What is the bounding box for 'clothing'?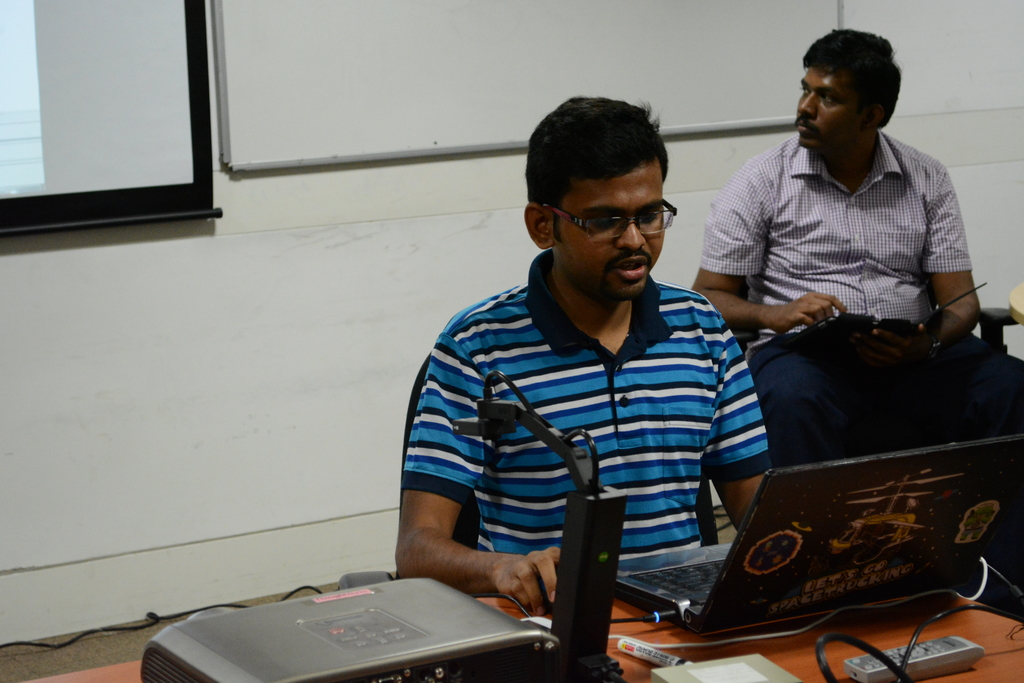
x1=396, y1=233, x2=801, y2=604.
